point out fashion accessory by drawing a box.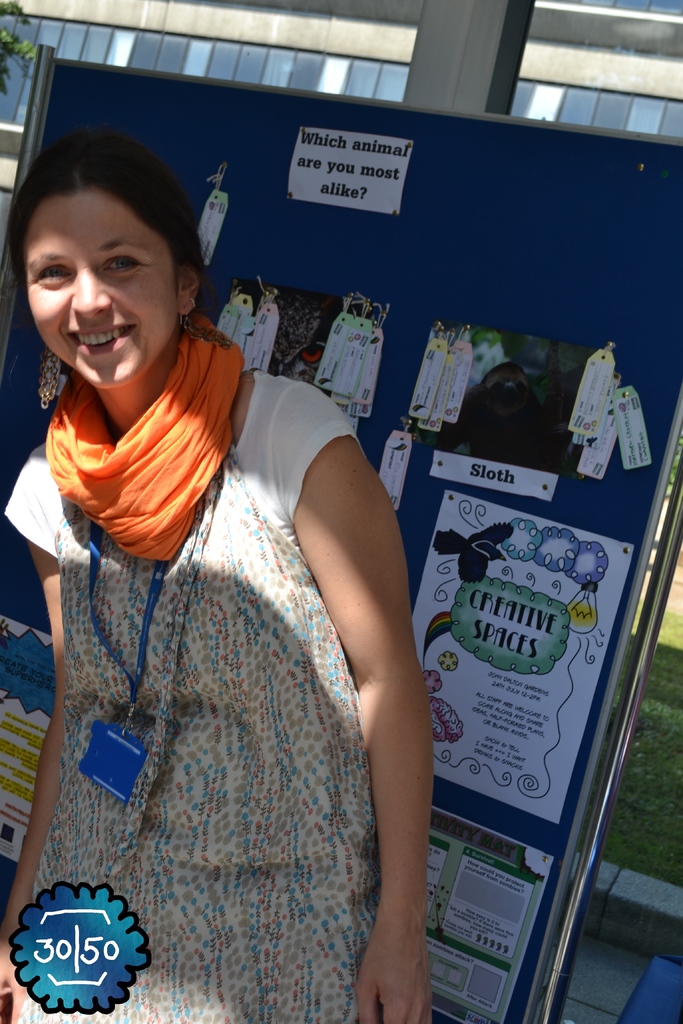
left=37, top=346, right=60, bottom=411.
